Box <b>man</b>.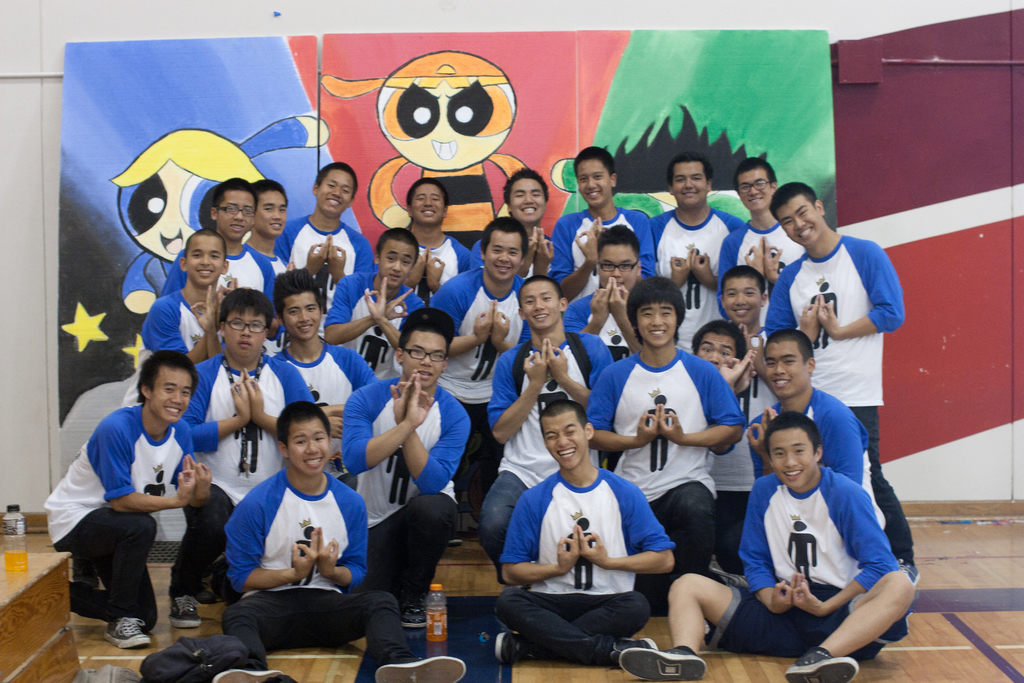
{"left": 163, "top": 174, "right": 278, "bottom": 298}.
